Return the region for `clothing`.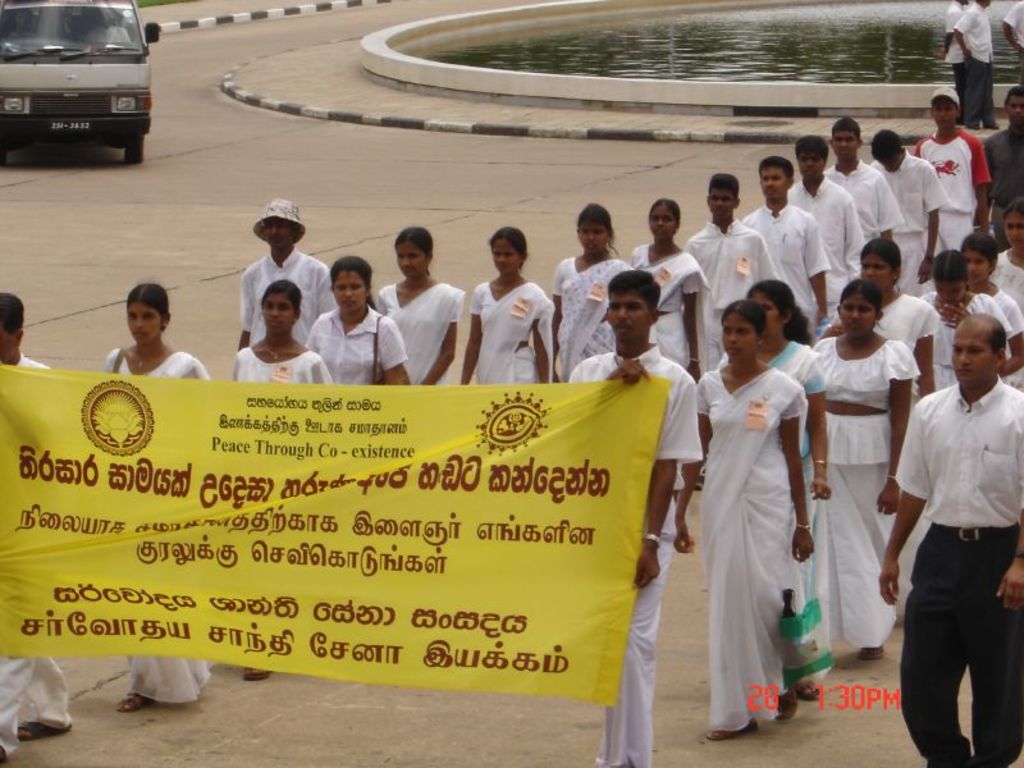
572:344:705:767.
